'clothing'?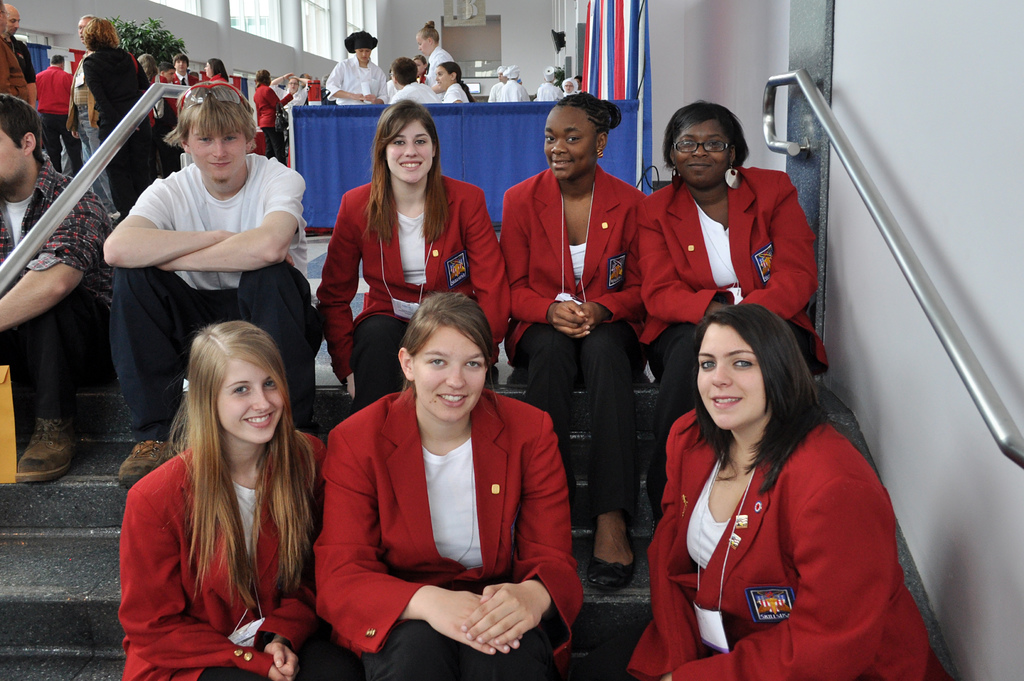
[left=422, top=47, right=458, bottom=102]
